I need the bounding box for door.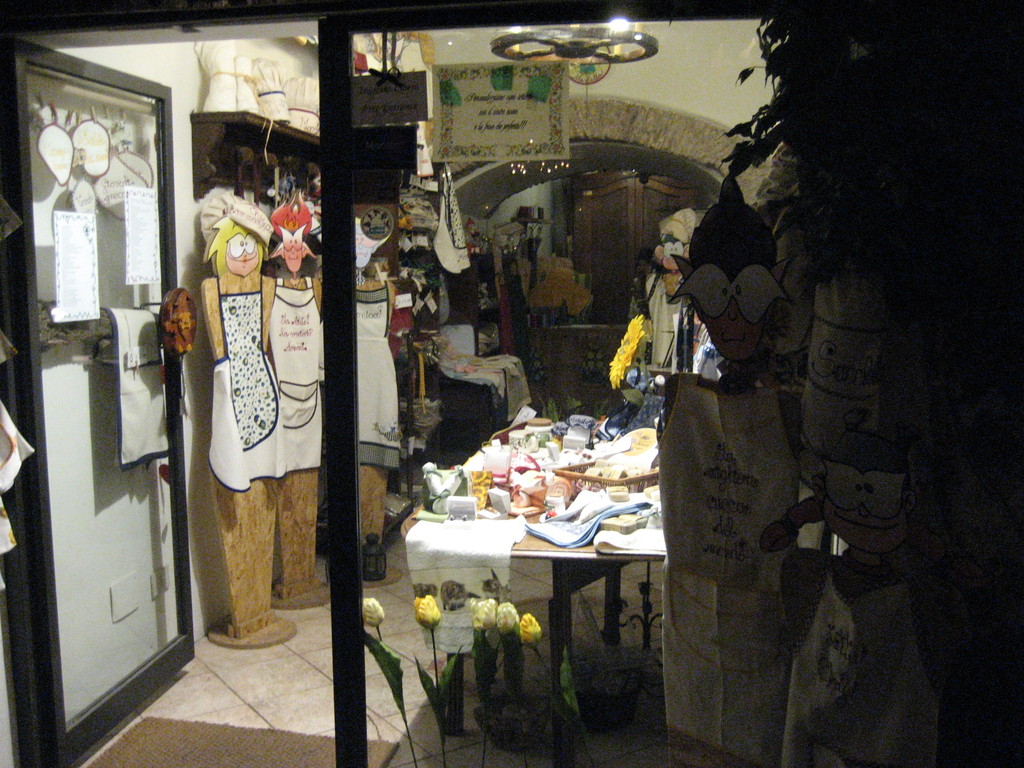
Here it is: (left=0, top=40, right=200, bottom=767).
